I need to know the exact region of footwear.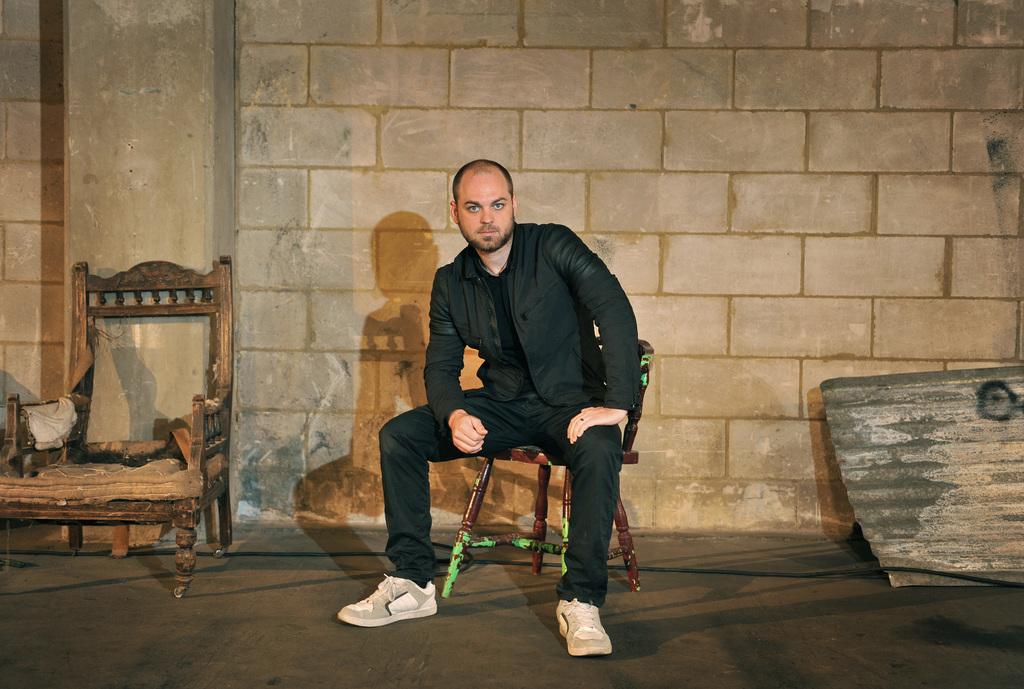
Region: {"left": 557, "top": 597, "right": 614, "bottom": 661}.
